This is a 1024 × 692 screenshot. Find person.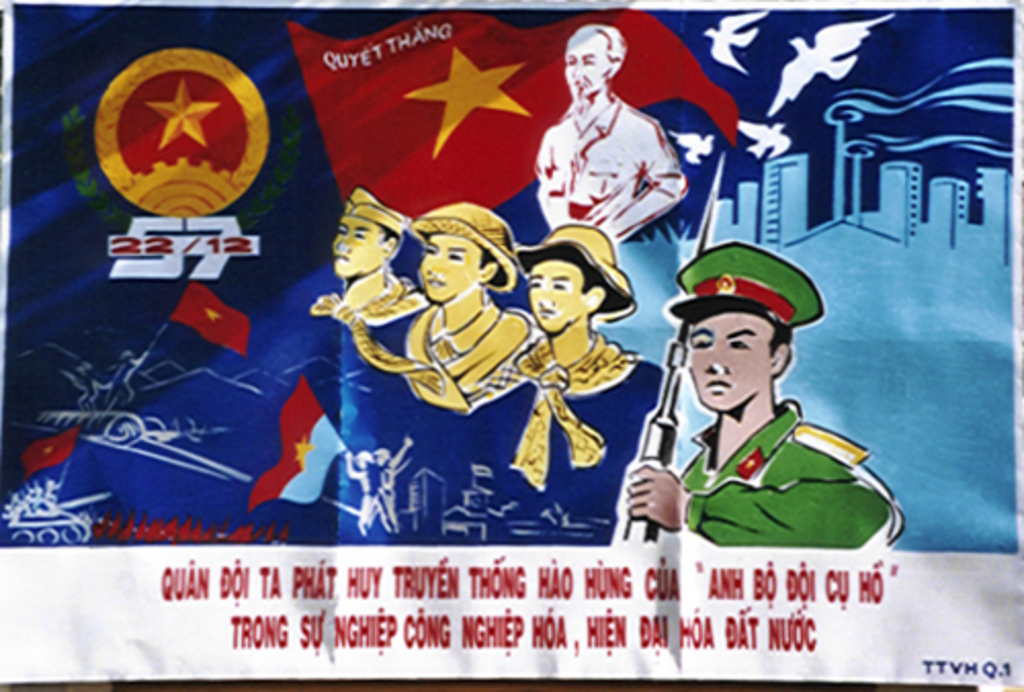
Bounding box: x1=616 y1=242 x2=907 y2=553.
